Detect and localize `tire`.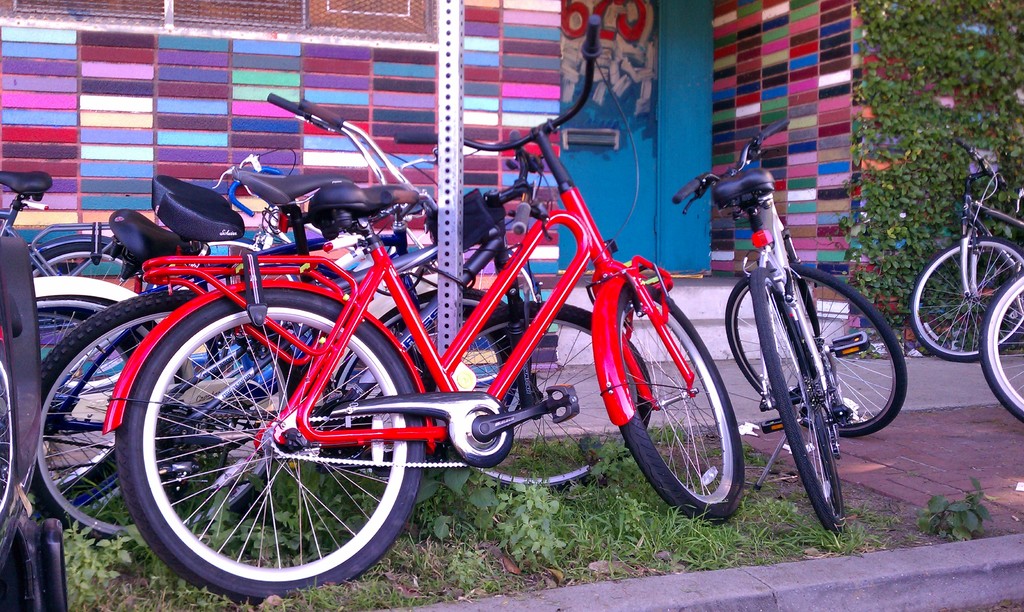
Localized at x1=25 y1=291 x2=273 y2=538.
